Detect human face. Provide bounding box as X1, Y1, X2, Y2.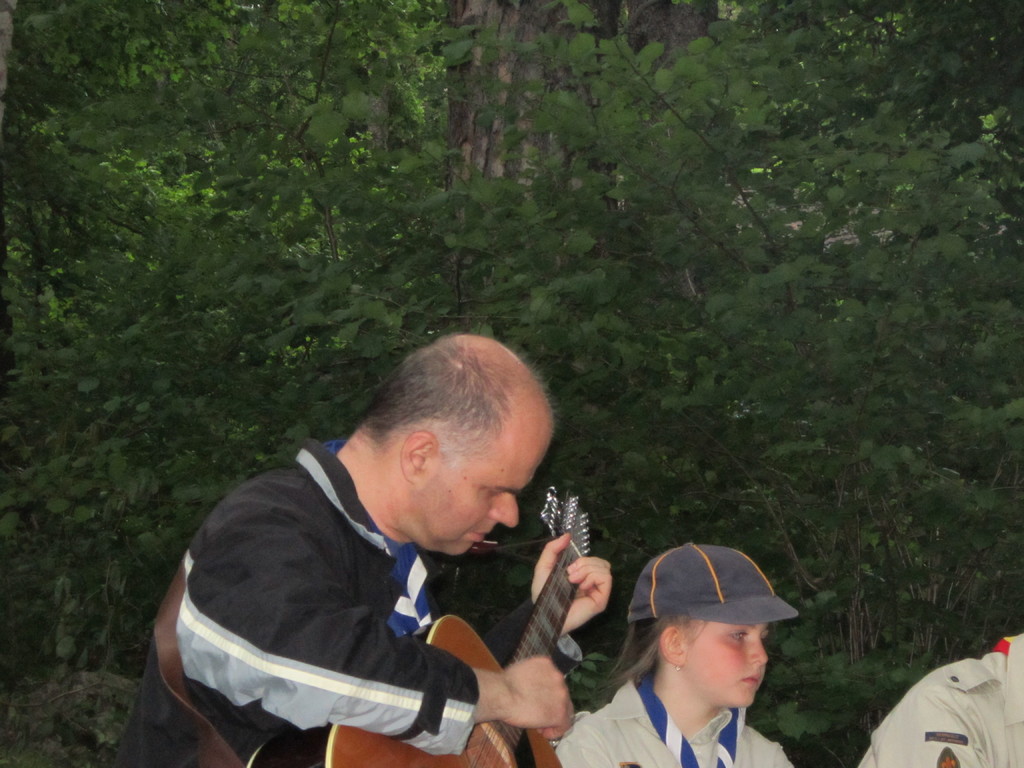
680, 623, 772, 706.
